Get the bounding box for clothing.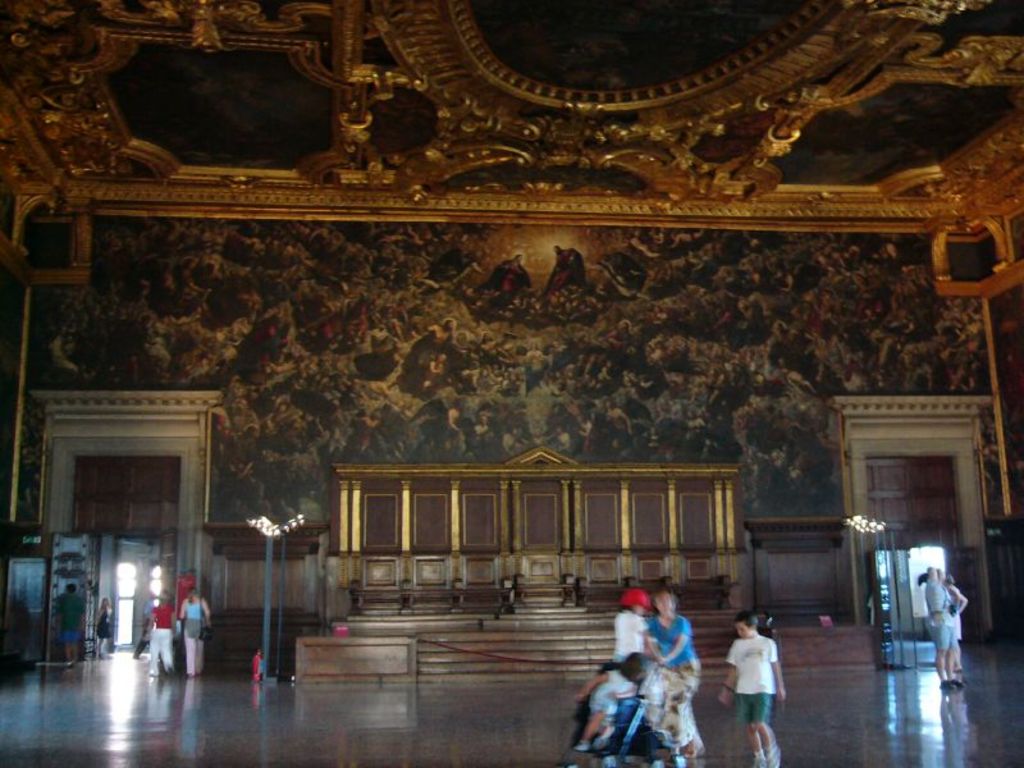
bbox=(924, 575, 957, 649).
